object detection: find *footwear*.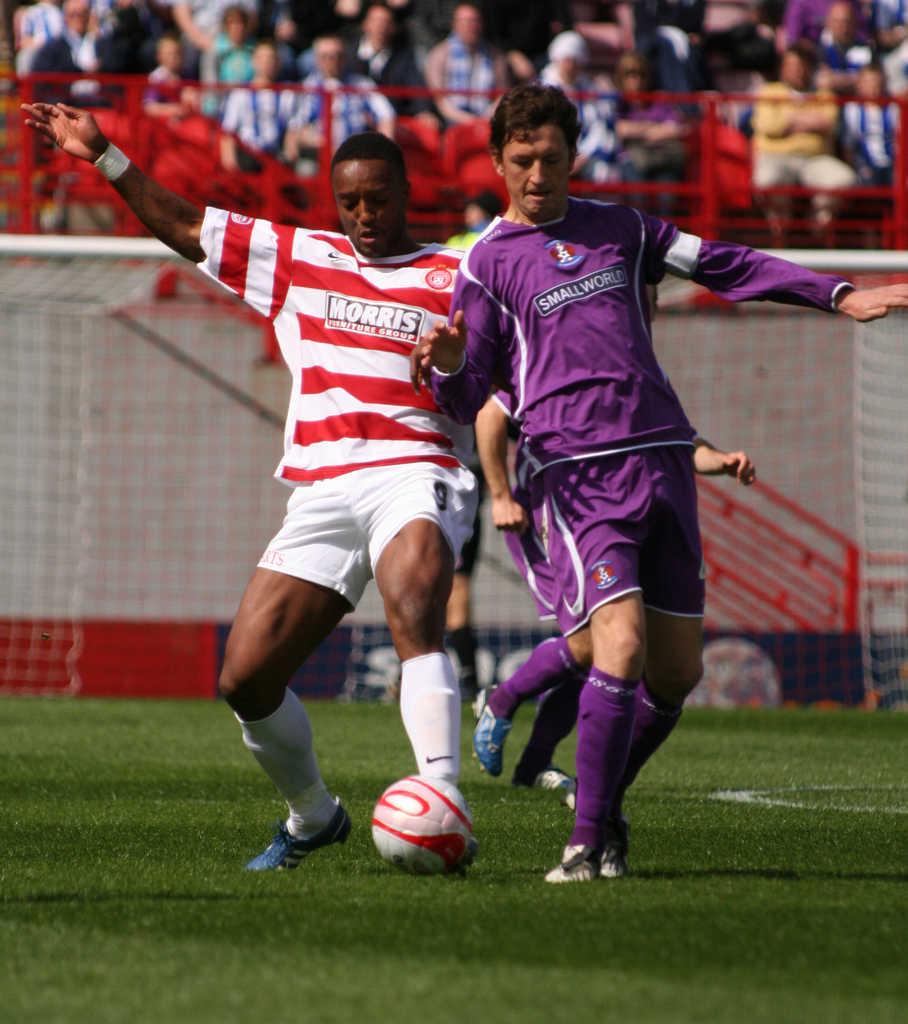
bbox(540, 842, 597, 884).
